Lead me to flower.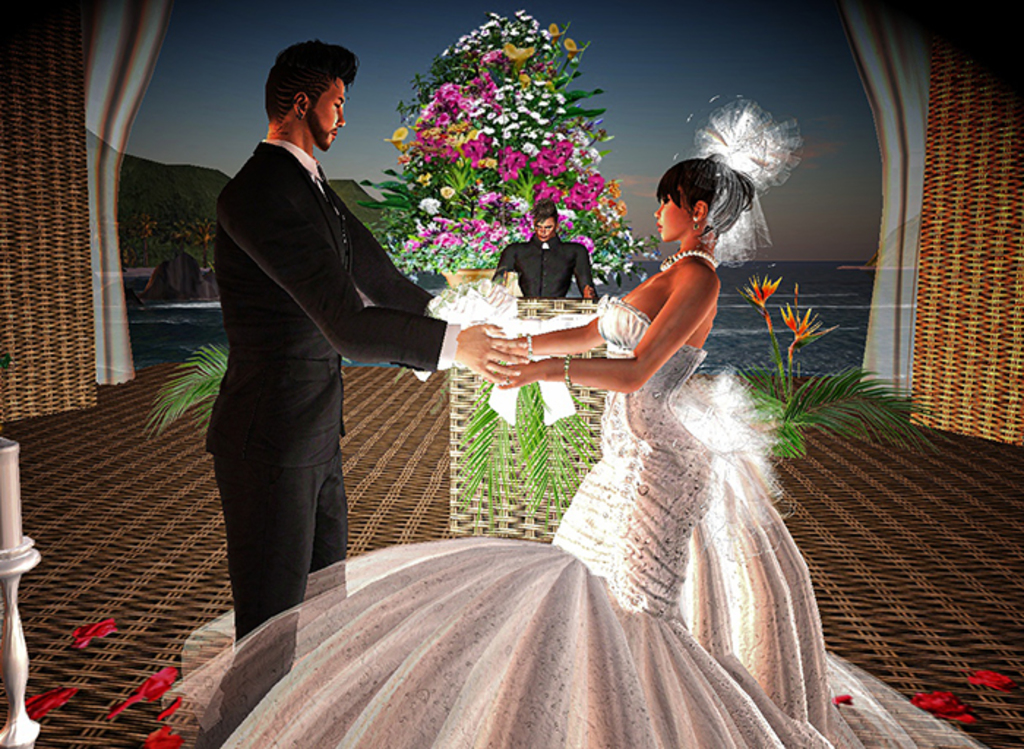
Lead to <region>67, 617, 123, 650</region>.
